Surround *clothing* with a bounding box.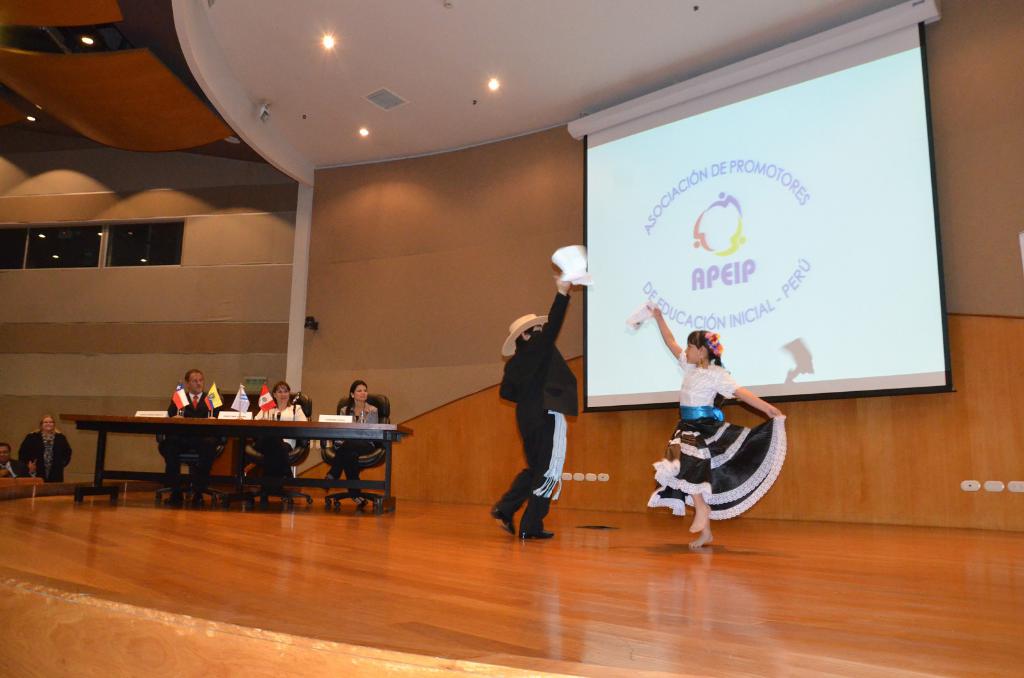
Rect(501, 294, 588, 495).
